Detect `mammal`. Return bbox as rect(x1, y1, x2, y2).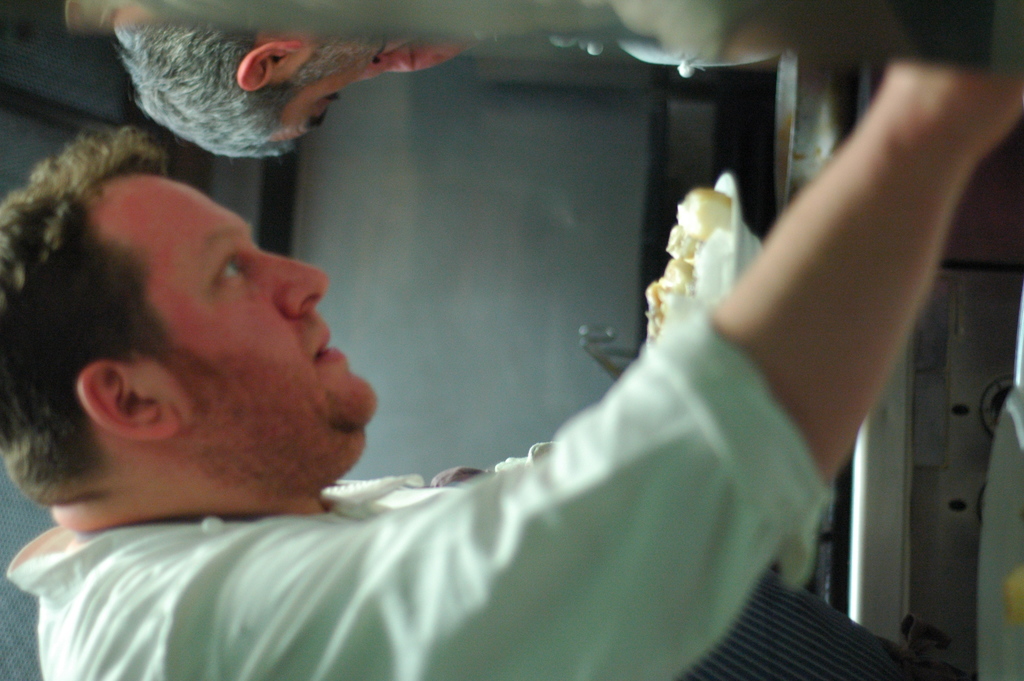
rect(6, 67, 1020, 678).
